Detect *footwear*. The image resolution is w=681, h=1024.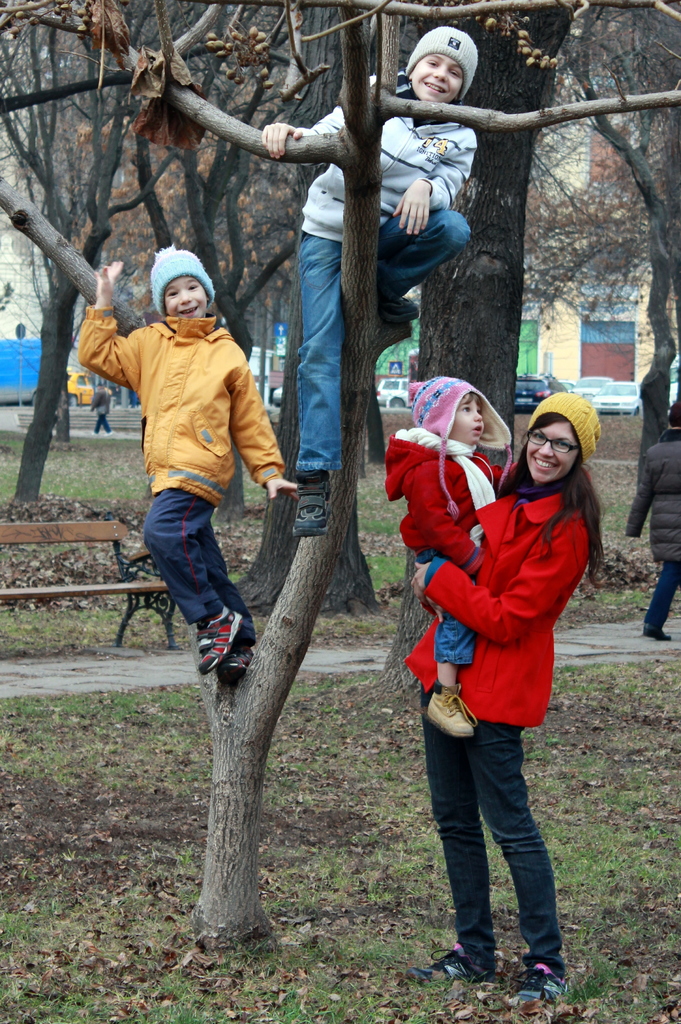
bbox=[407, 940, 481, 982].
